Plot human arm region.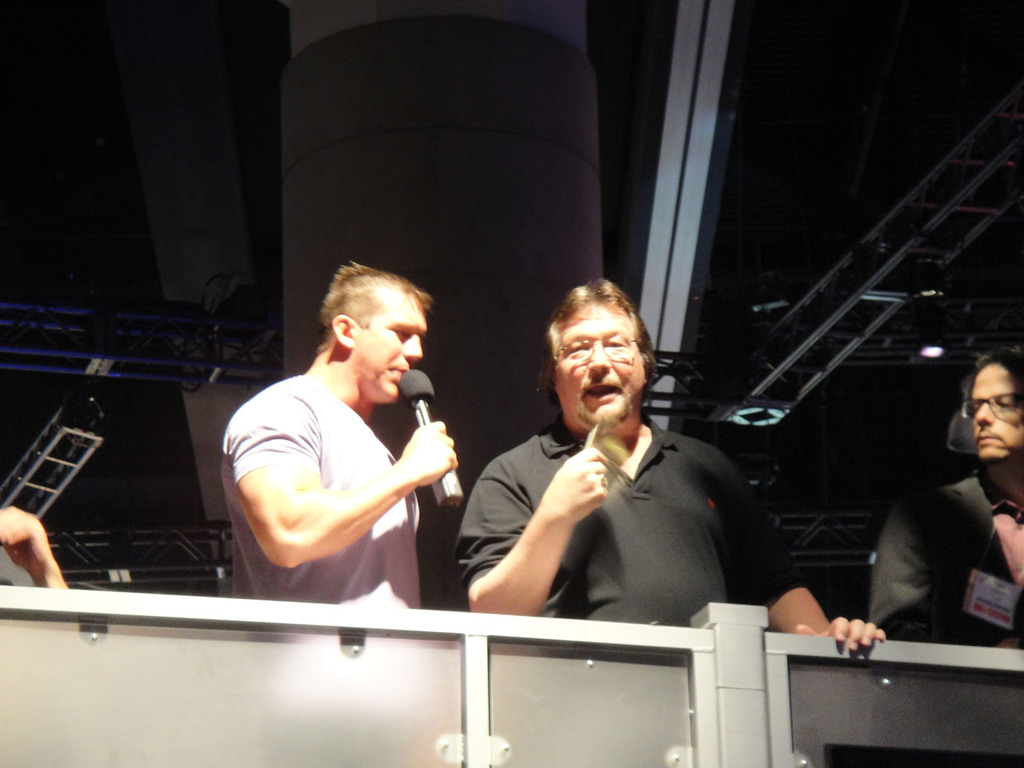
Plotted at (left=465, top=458, right=611, bottom=618).
